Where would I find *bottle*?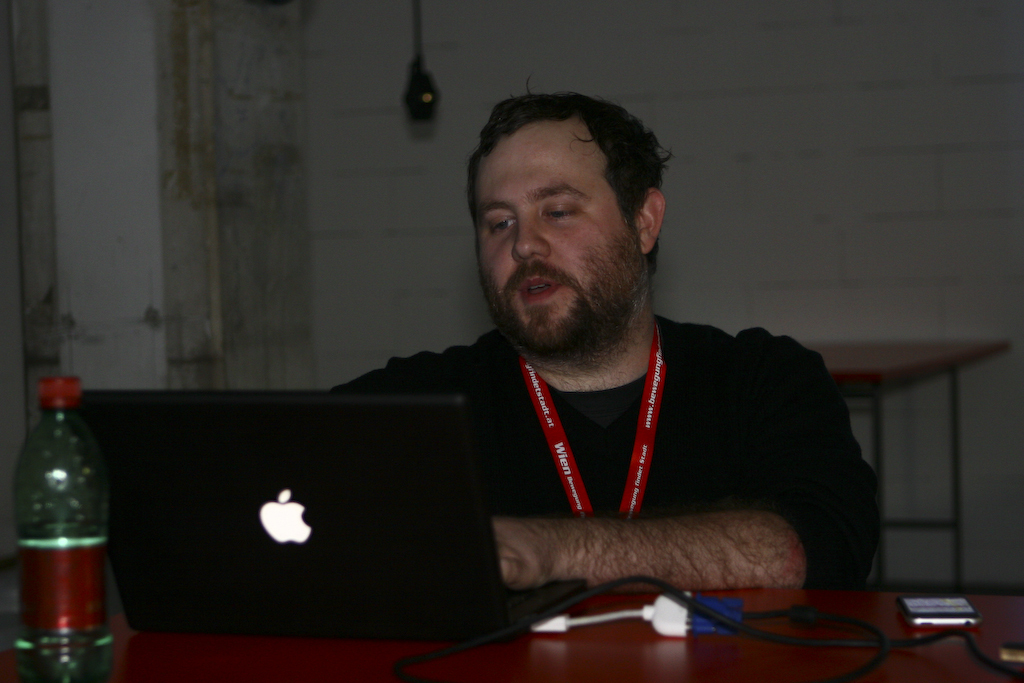
At Rect(11, 377, 116, 682).
